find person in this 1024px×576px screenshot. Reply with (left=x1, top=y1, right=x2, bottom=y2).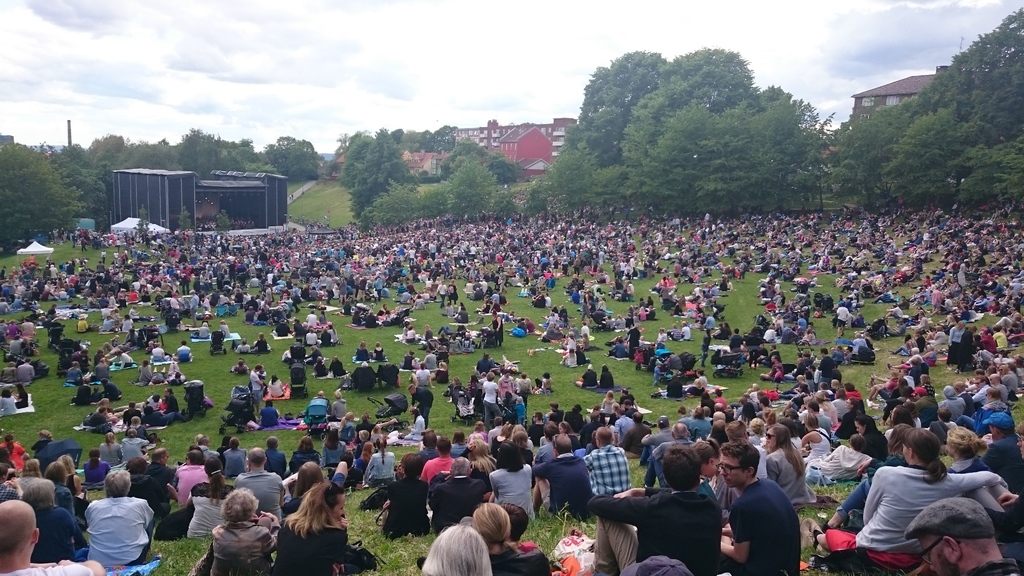
(left=287, top=432, right=322, bottom=476).
